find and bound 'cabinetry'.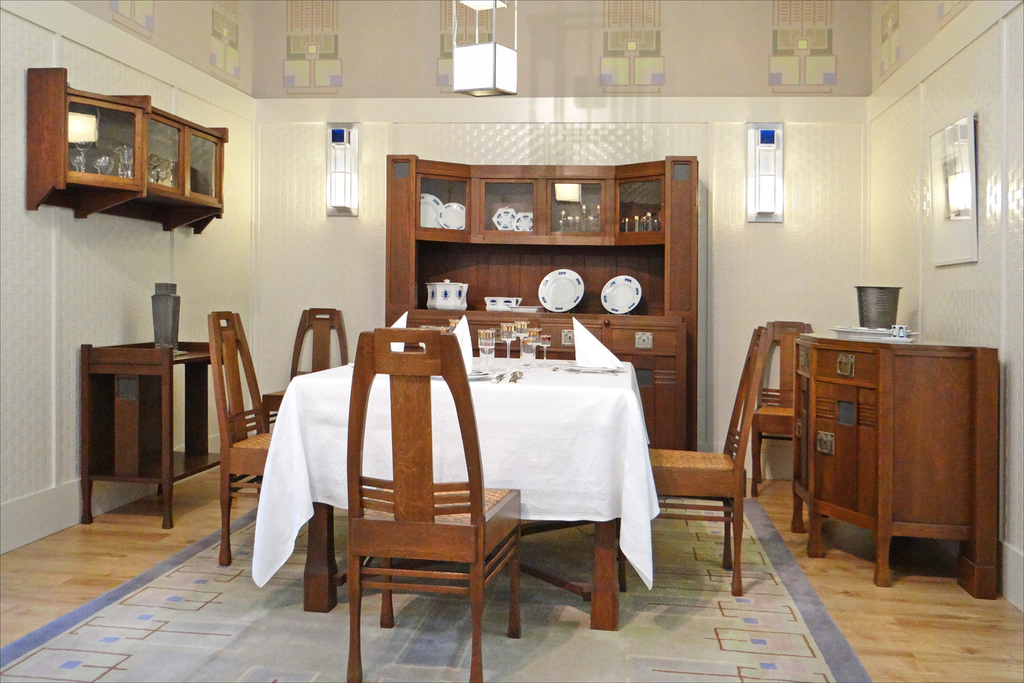
Bound: left=24, top=67, right=227, bottom=232.
